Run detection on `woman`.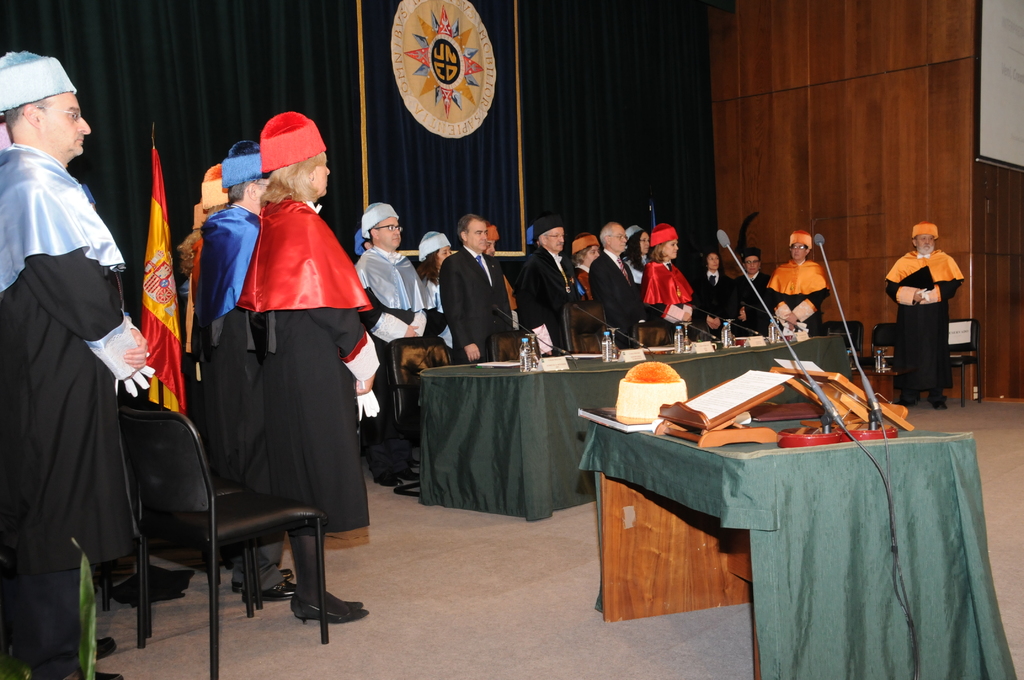
Result: select_region(621, 230, 649, 295).
